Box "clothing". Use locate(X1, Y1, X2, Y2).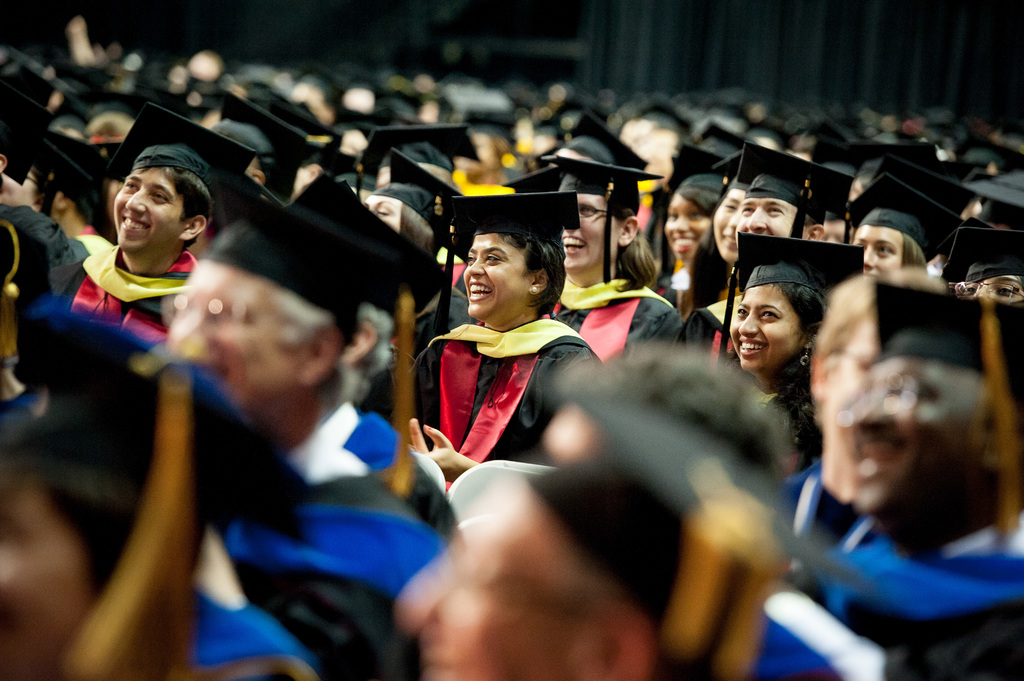
locate(44, 236, 212, 358).
